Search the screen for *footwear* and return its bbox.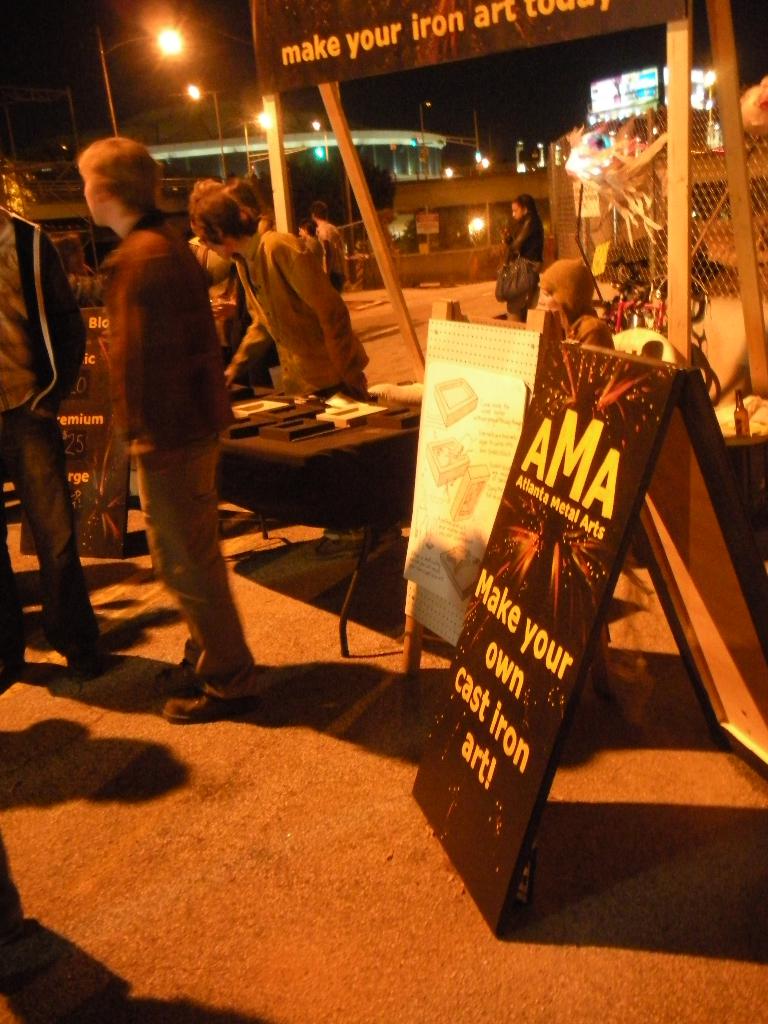
Found: bbox=[161, 687, 244, 722].
